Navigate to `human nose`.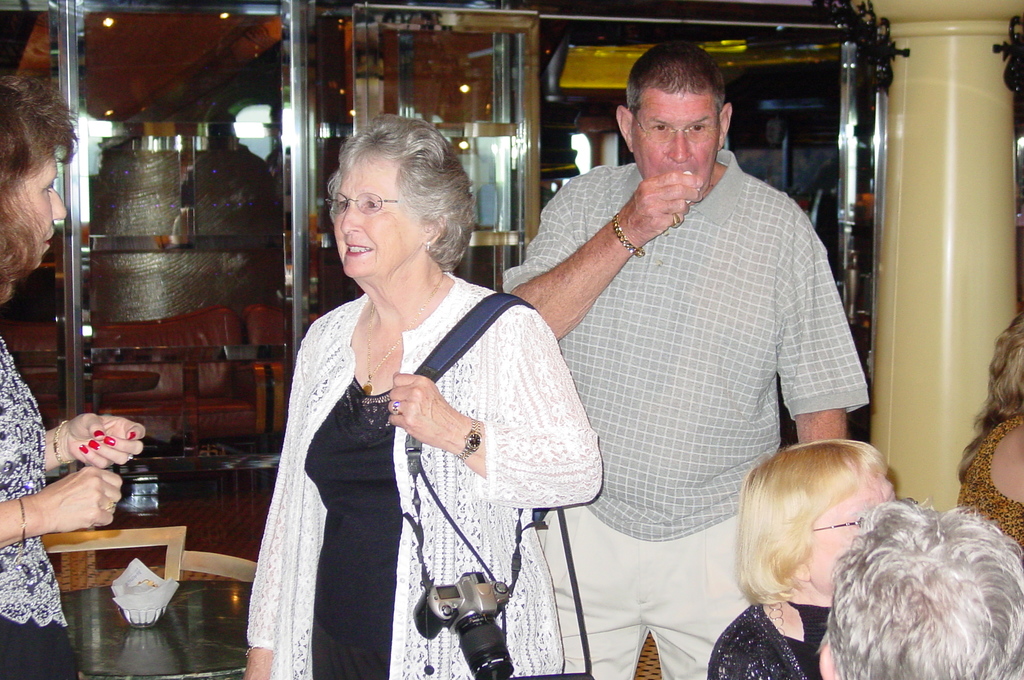
Navigation target: select_region(48, 186, 67, 220).
